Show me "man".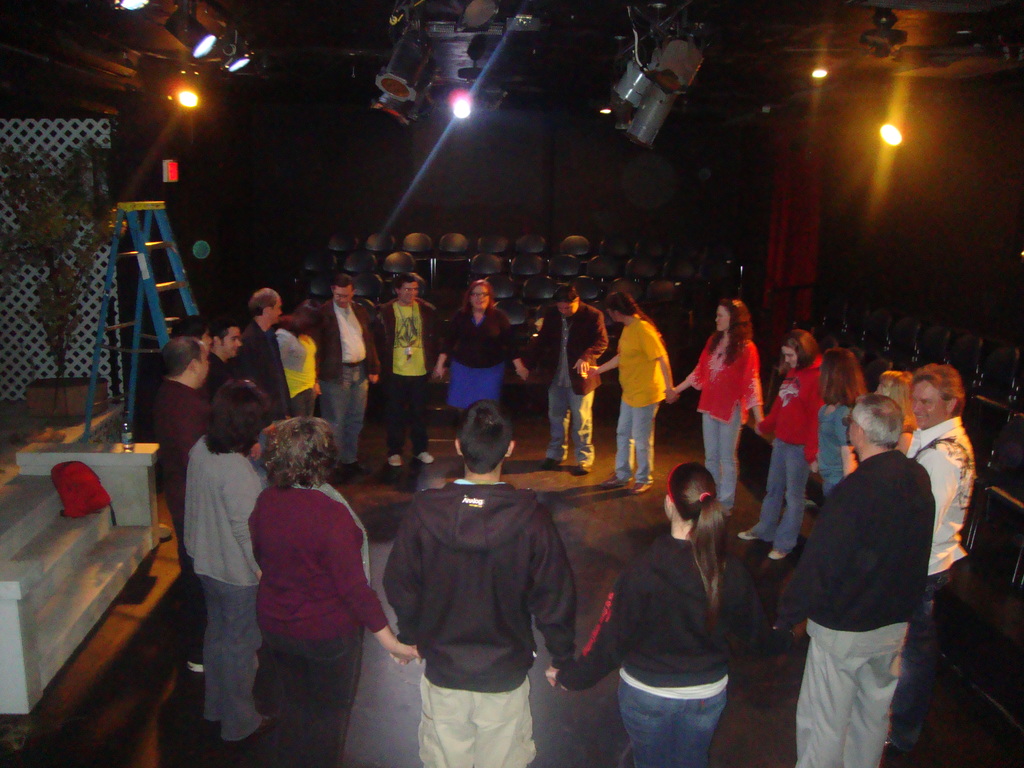
"man" is here: select_region(374, 271, 442, 466).
